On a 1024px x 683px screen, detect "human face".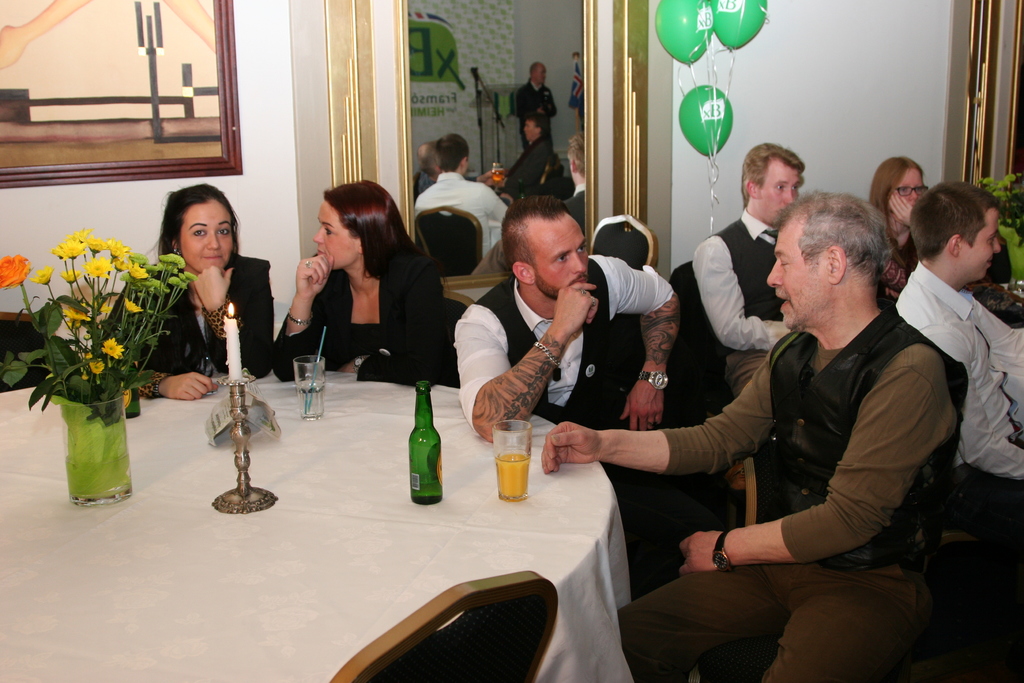
{"left": 963, "top": 211, "right": 1003, "bottom": 285}.
